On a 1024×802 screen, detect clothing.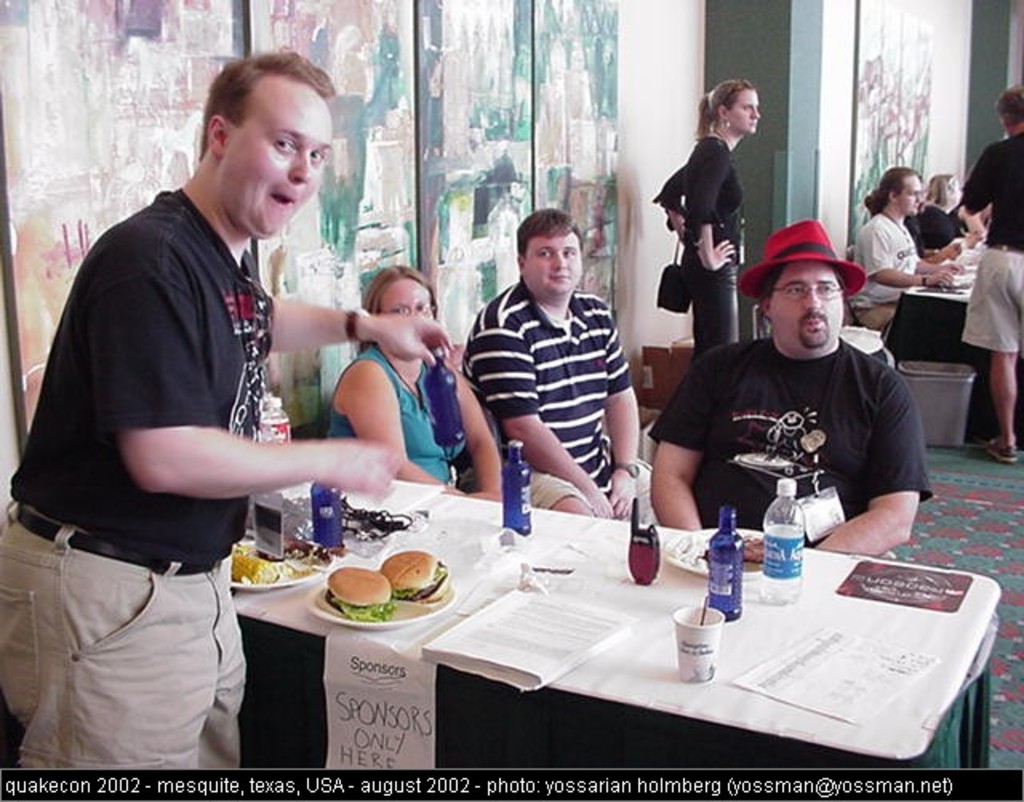
pyautogui.locateOnScreen(843, 200, 987, 381).
